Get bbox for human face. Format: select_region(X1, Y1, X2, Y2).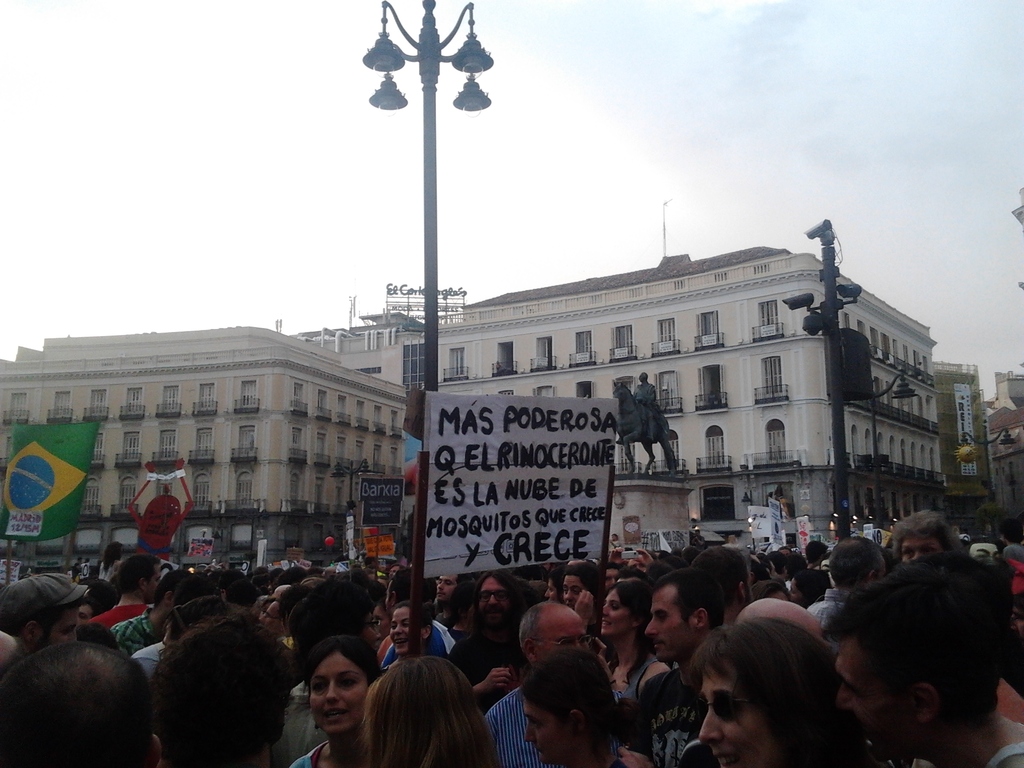
select_region(308, 654, 365, 734).
